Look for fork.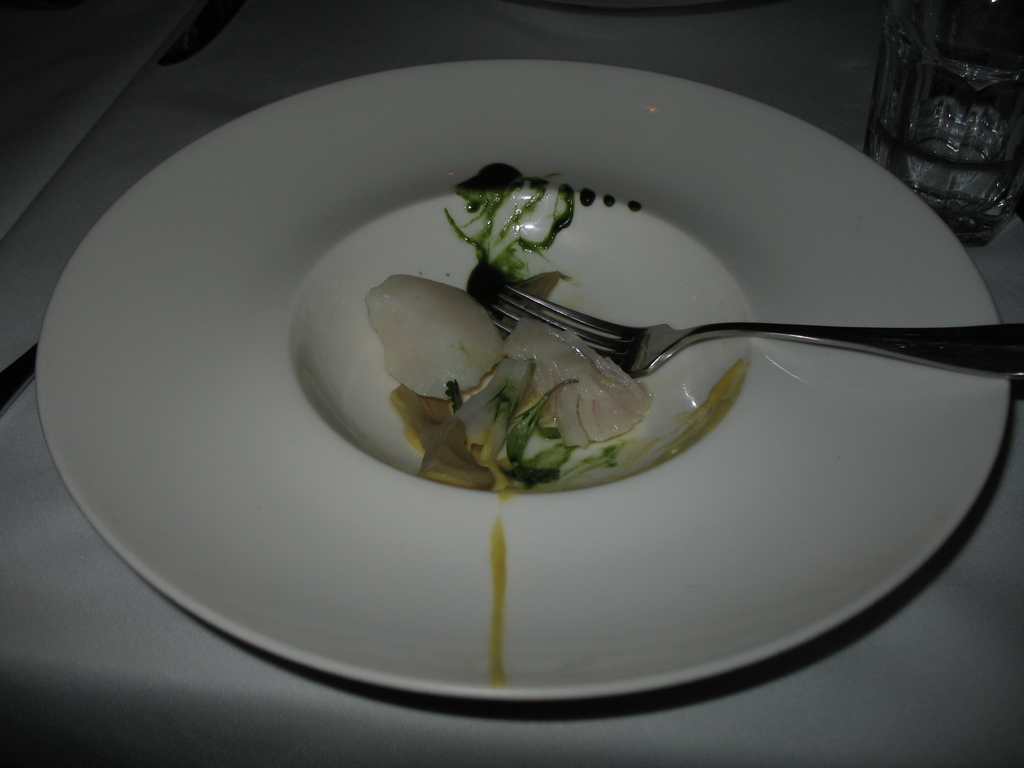
Found: l=490, t=285, r=1023, b=381.
